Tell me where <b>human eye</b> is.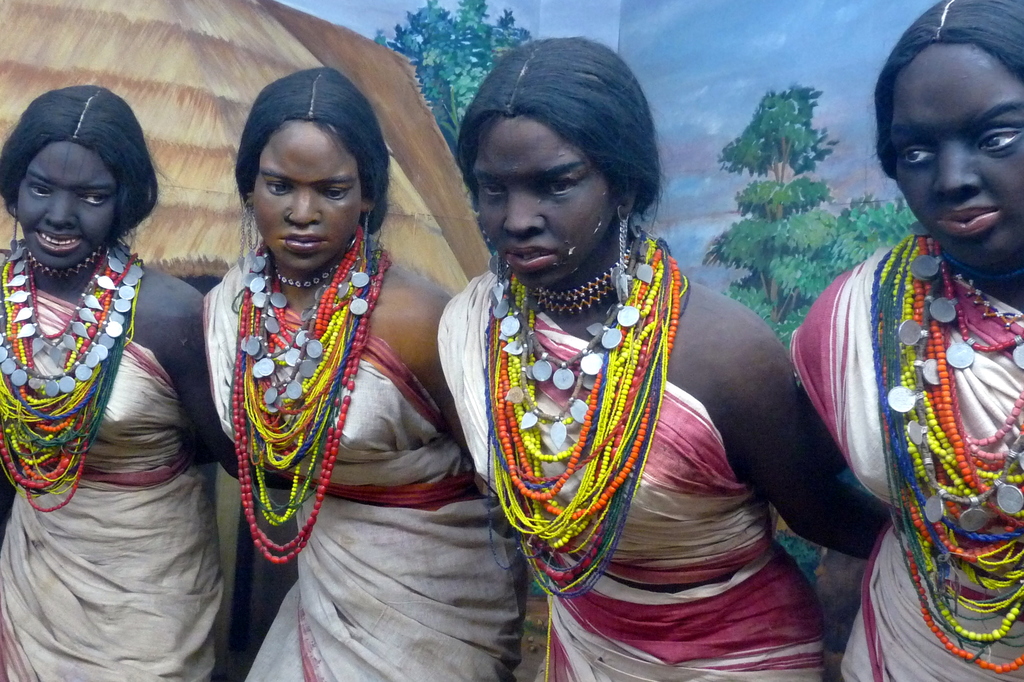
<b>human eye</b> is at [75,188,109,205].
